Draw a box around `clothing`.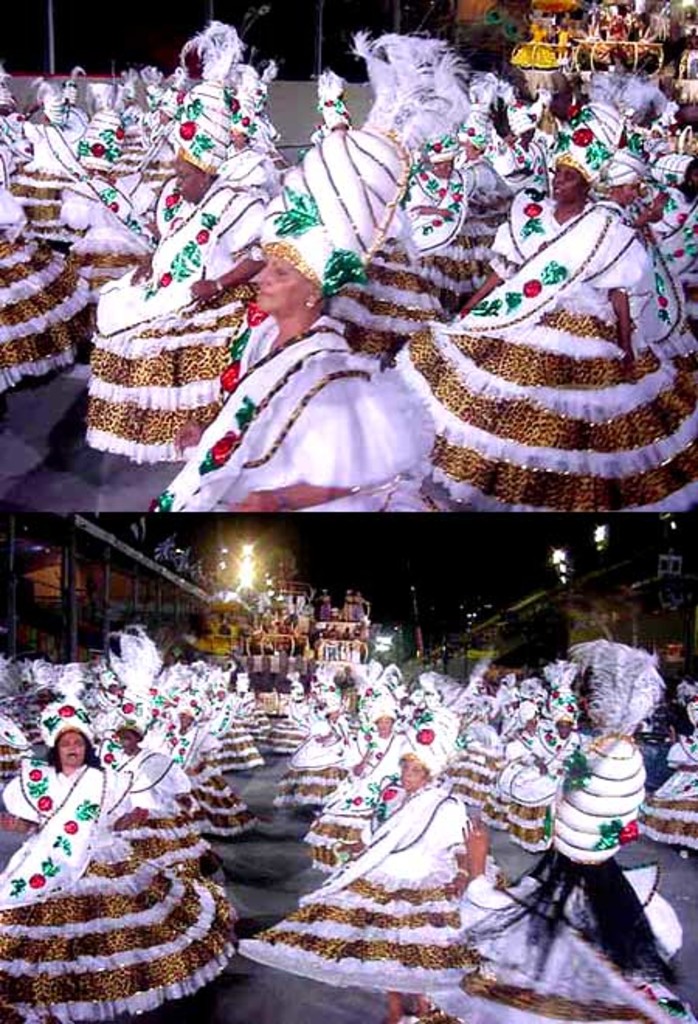
310,751,403,872.
